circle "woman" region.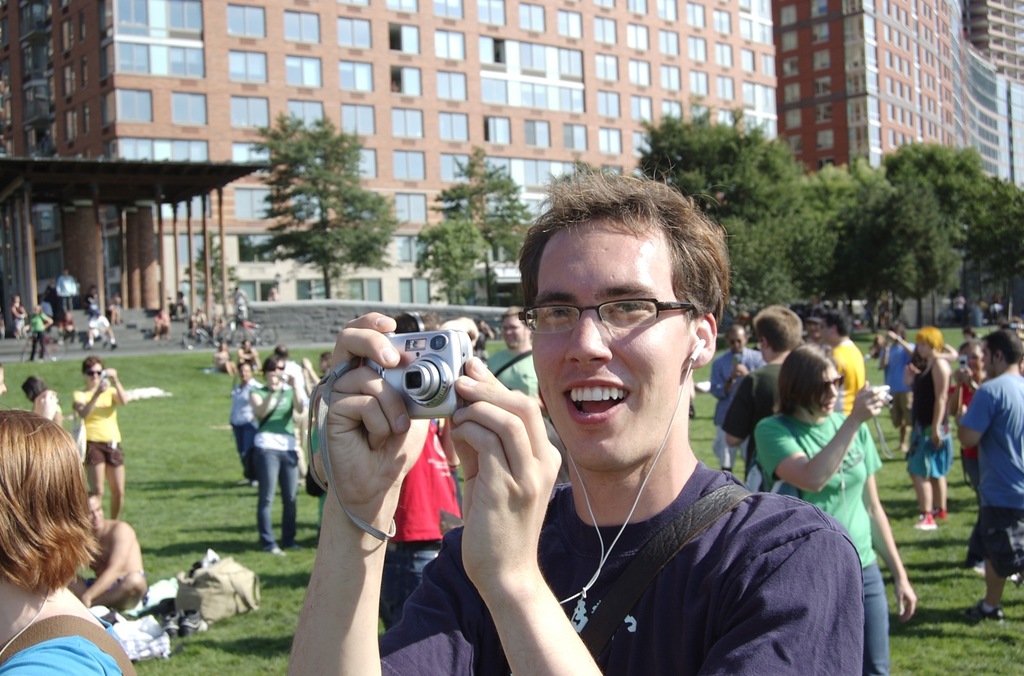
Region: crop(69, 357, 124, 521).
